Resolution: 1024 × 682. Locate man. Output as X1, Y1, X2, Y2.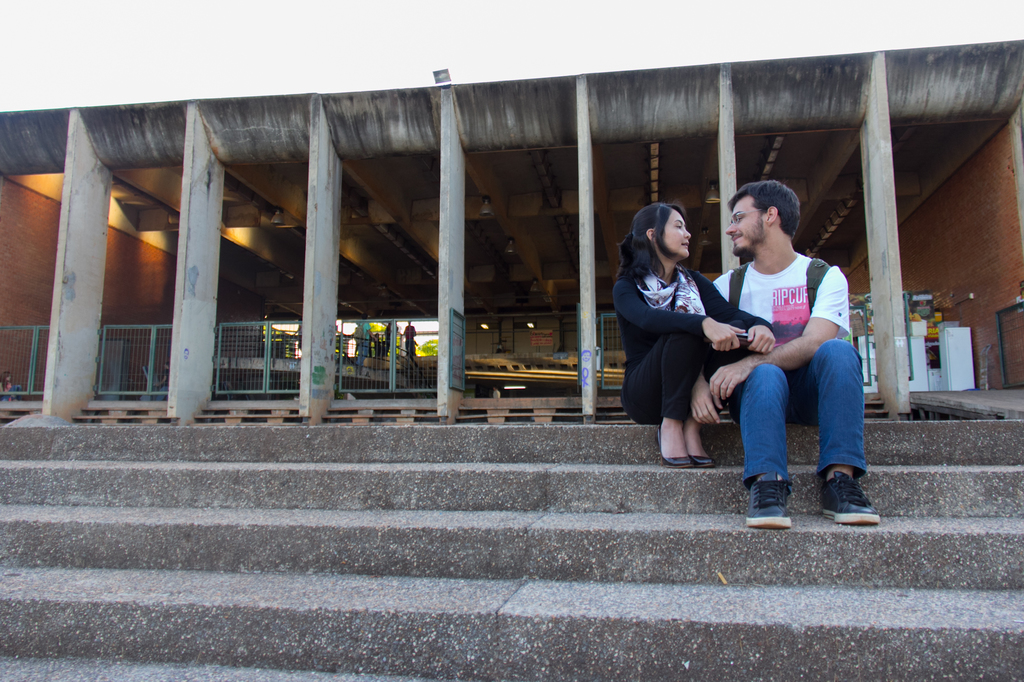
701, 184, 877, 532.
